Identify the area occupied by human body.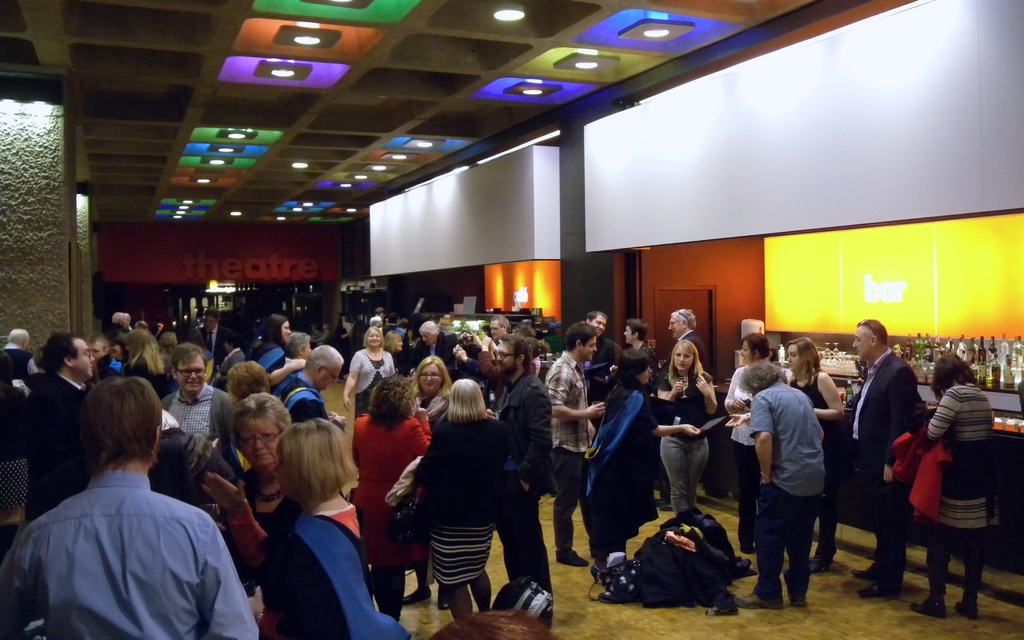
Area: region(578, 341, 664, 554).
